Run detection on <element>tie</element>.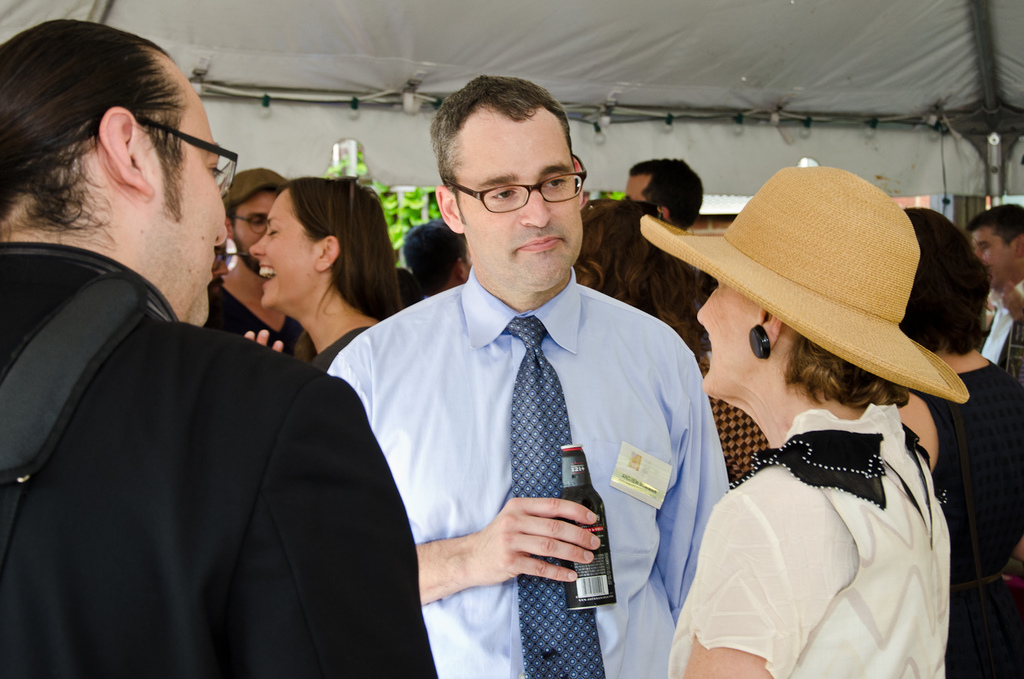
Result: [502,317,606,678].
